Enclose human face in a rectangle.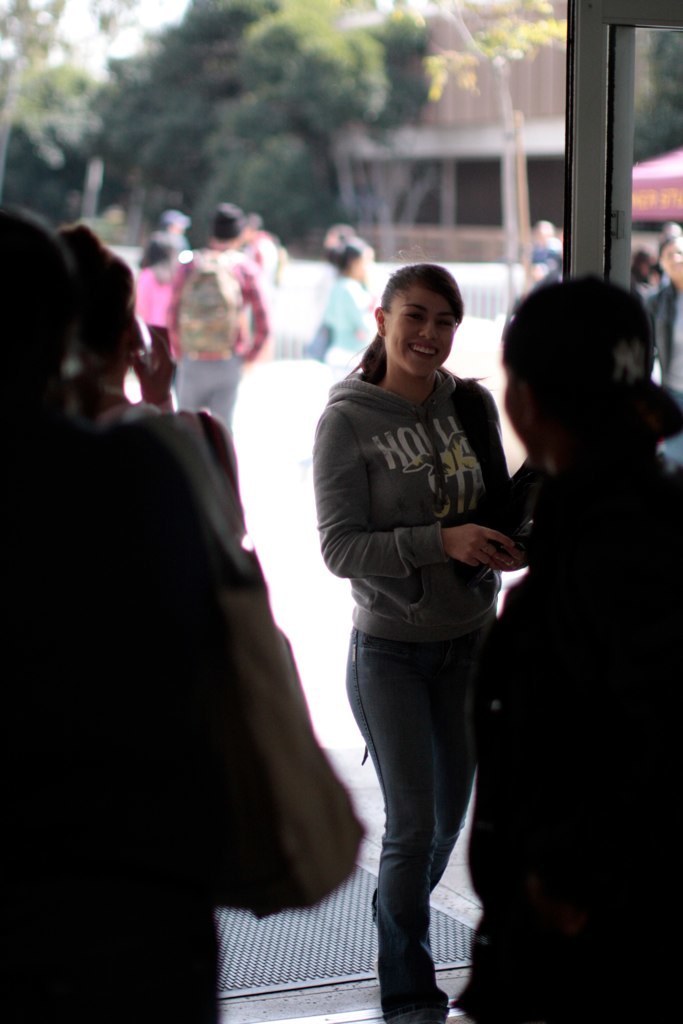
box(386, 290, 459, 379).
